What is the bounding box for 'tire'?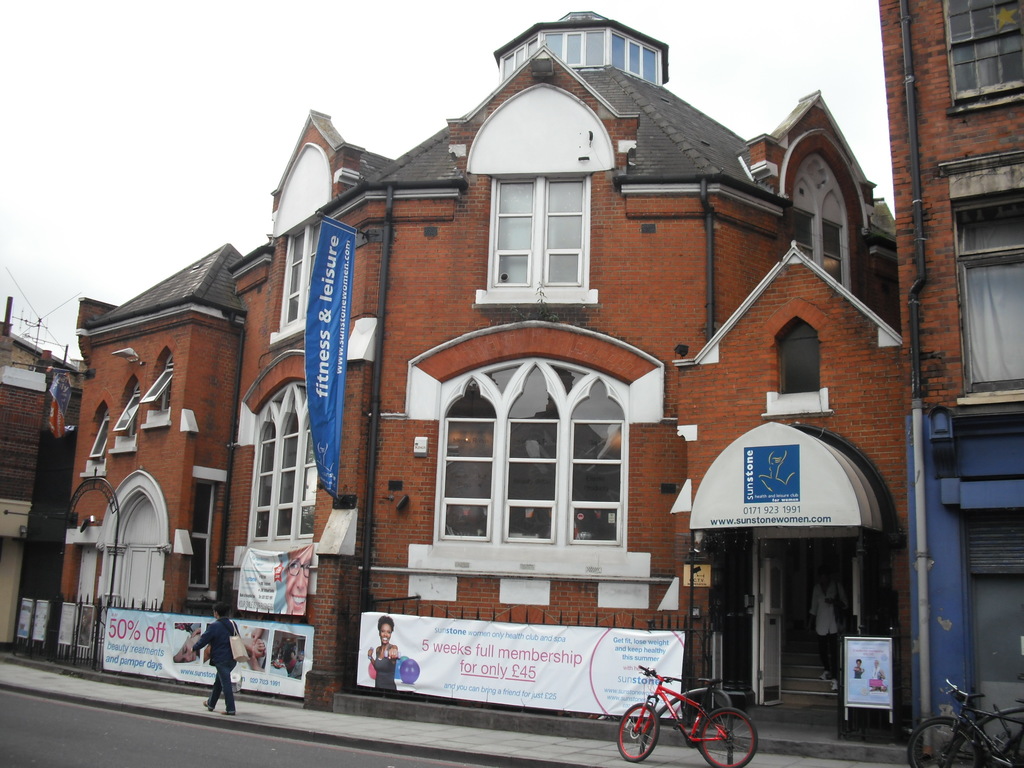
{"x1": 620, "y1": 704, "x2": 657, "y2": 760}.
